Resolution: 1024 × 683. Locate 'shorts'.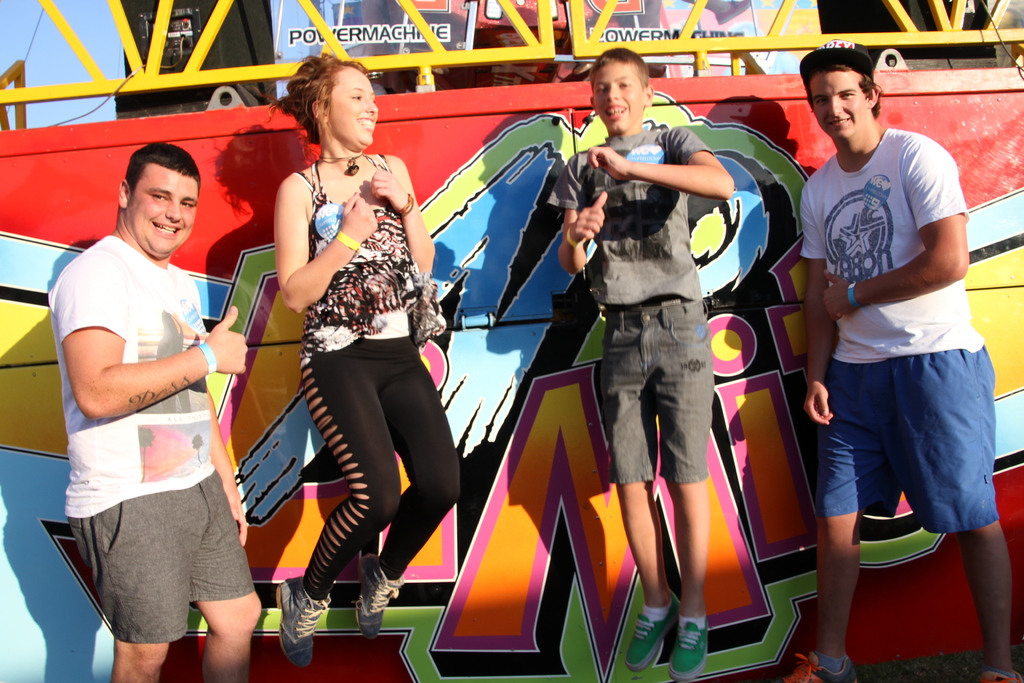
598,300,711,488.
